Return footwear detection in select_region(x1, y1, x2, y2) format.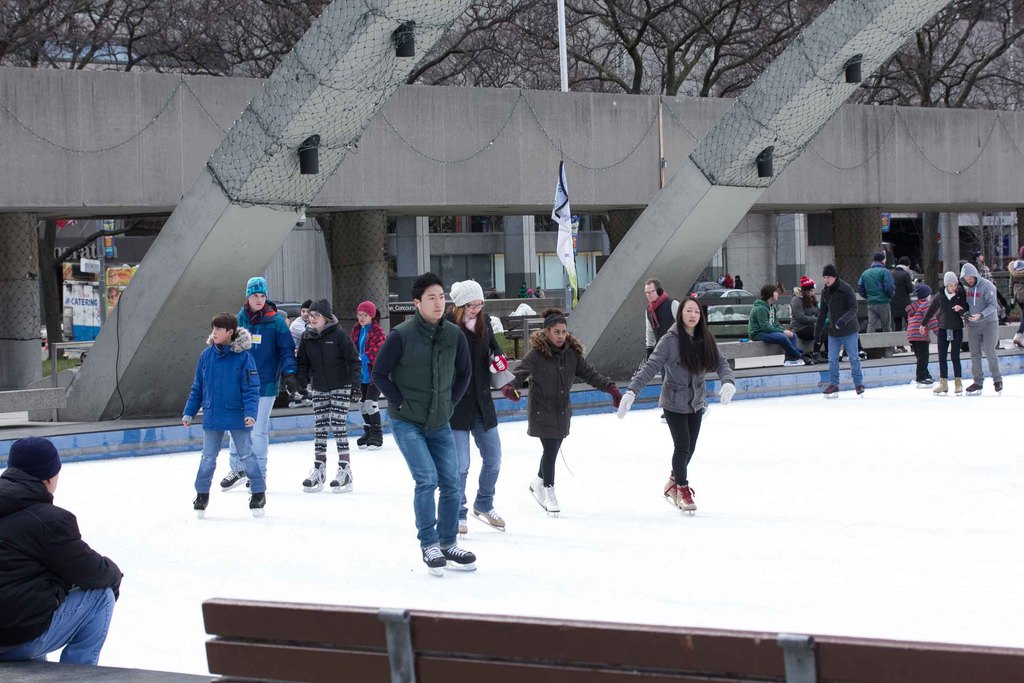
select_region(328, 463, 354, 492).
